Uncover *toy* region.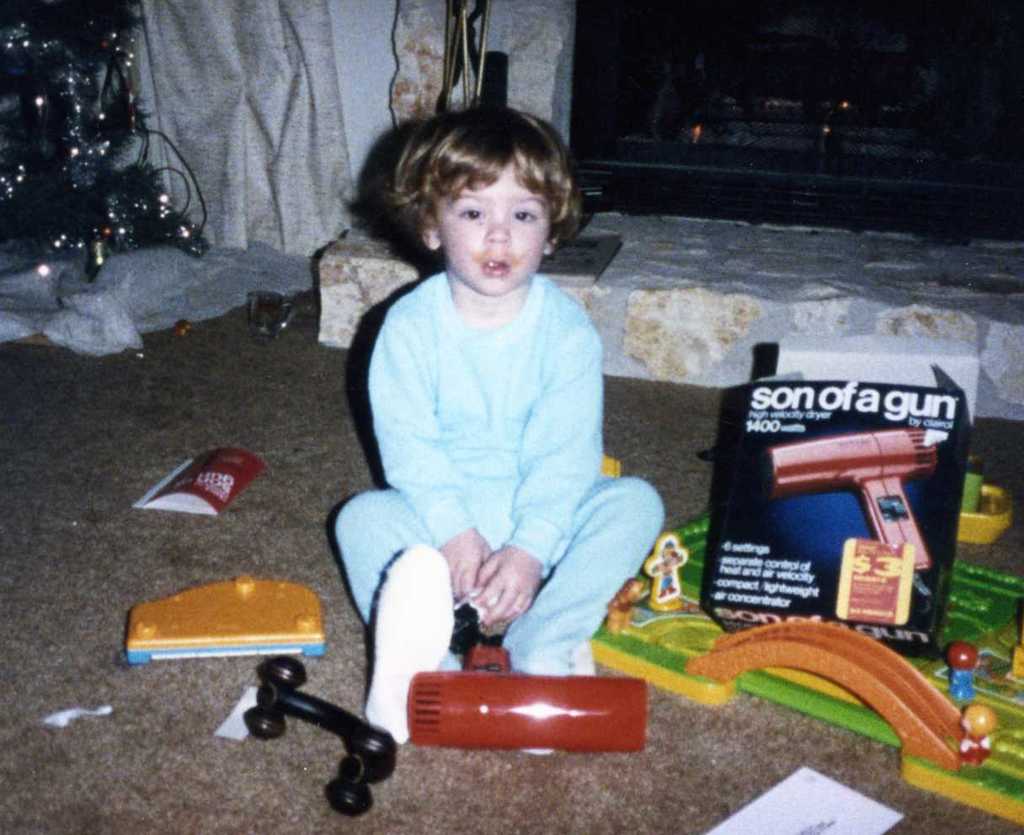
Uncovered: [x1=403, y1=635, x2=653, y2=758].
